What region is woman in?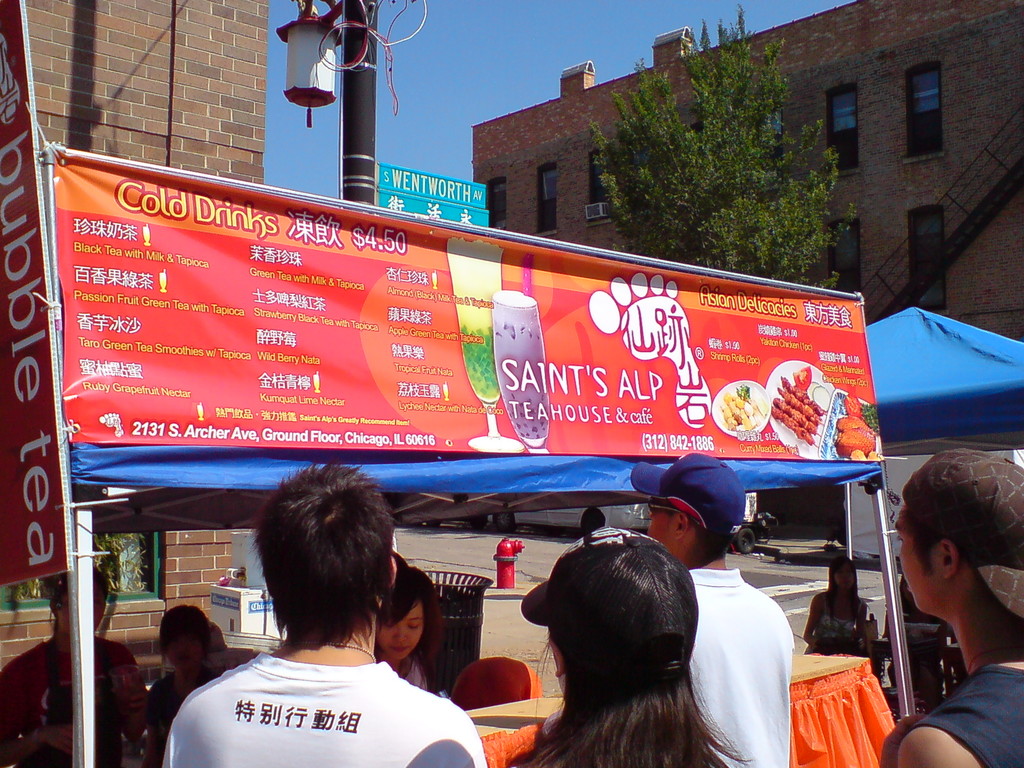
144 604 221 767.
